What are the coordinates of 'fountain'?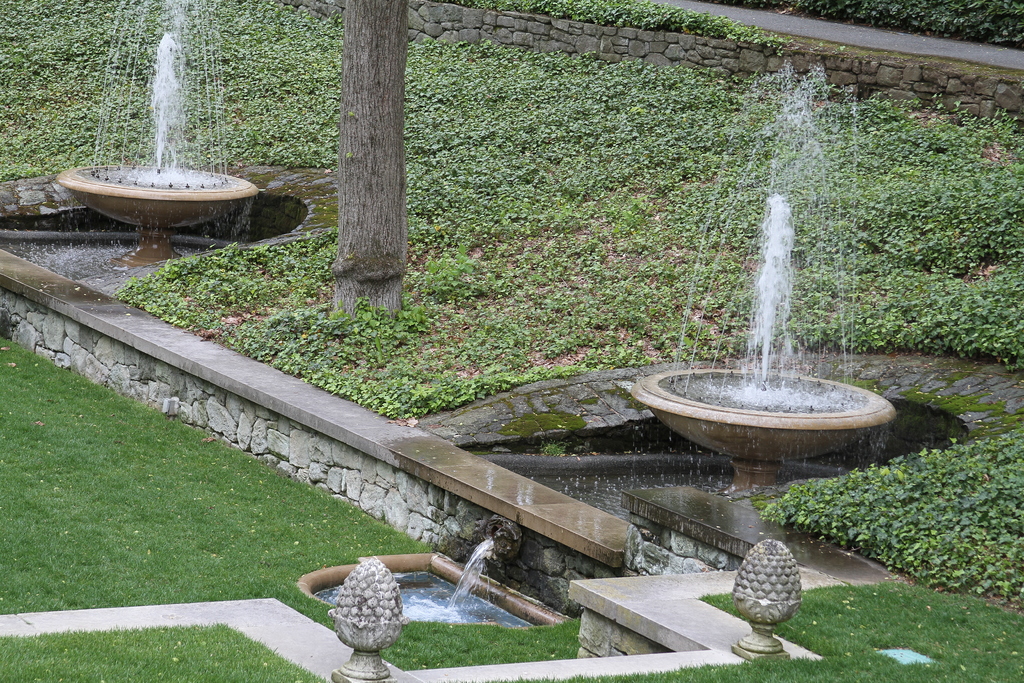
left=48, top=0, right=263, bottom=269.
